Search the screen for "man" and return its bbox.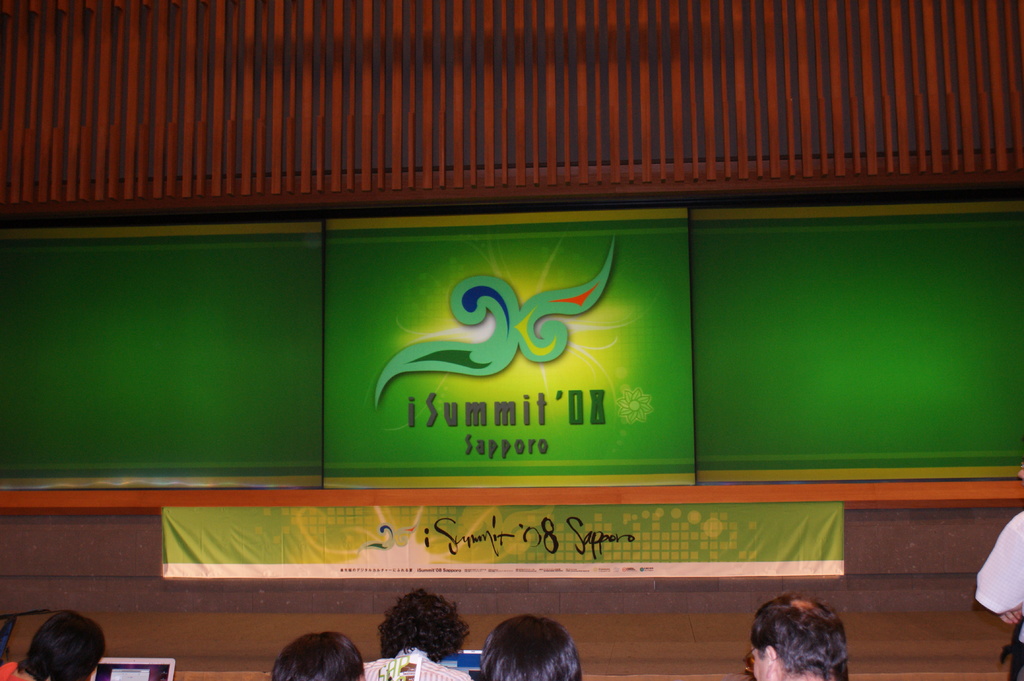
Found: (737,591,855,680).
